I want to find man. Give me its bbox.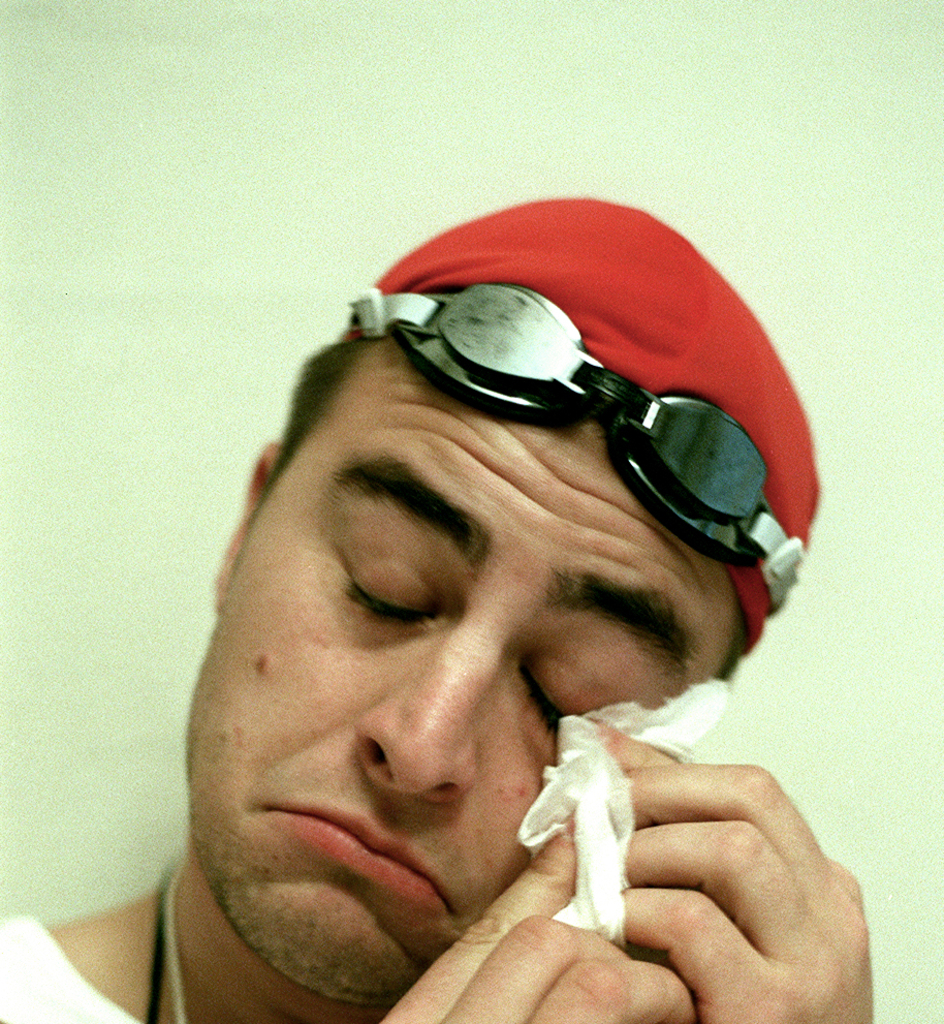
(left=87, top=200, right=917, bottom=1023).
